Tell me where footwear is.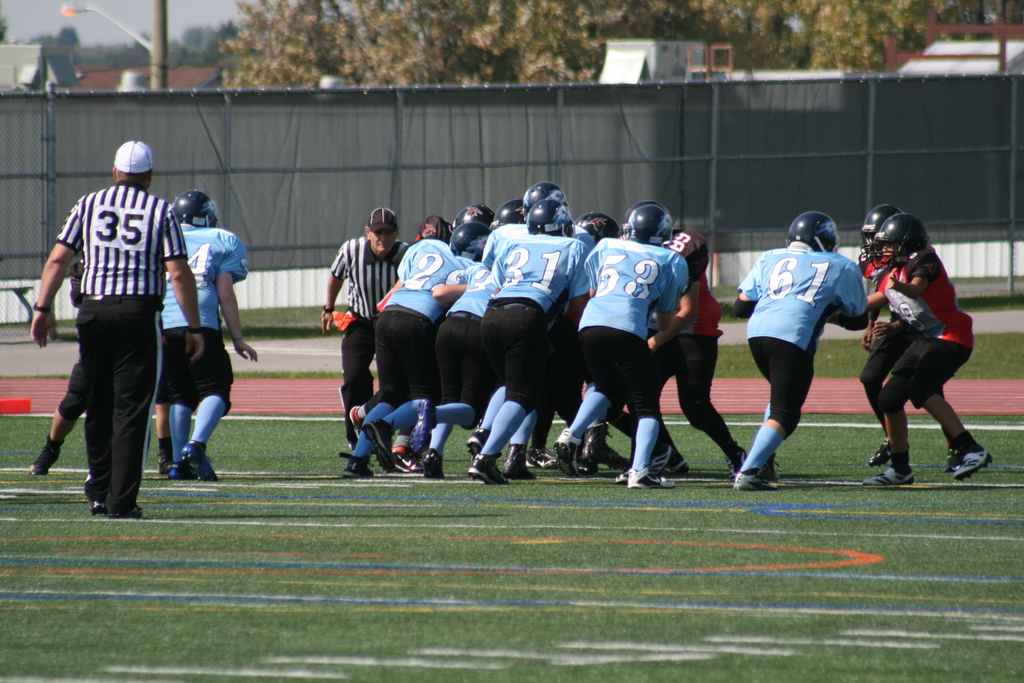
footwear is at box(945, 452, 961, 472).
